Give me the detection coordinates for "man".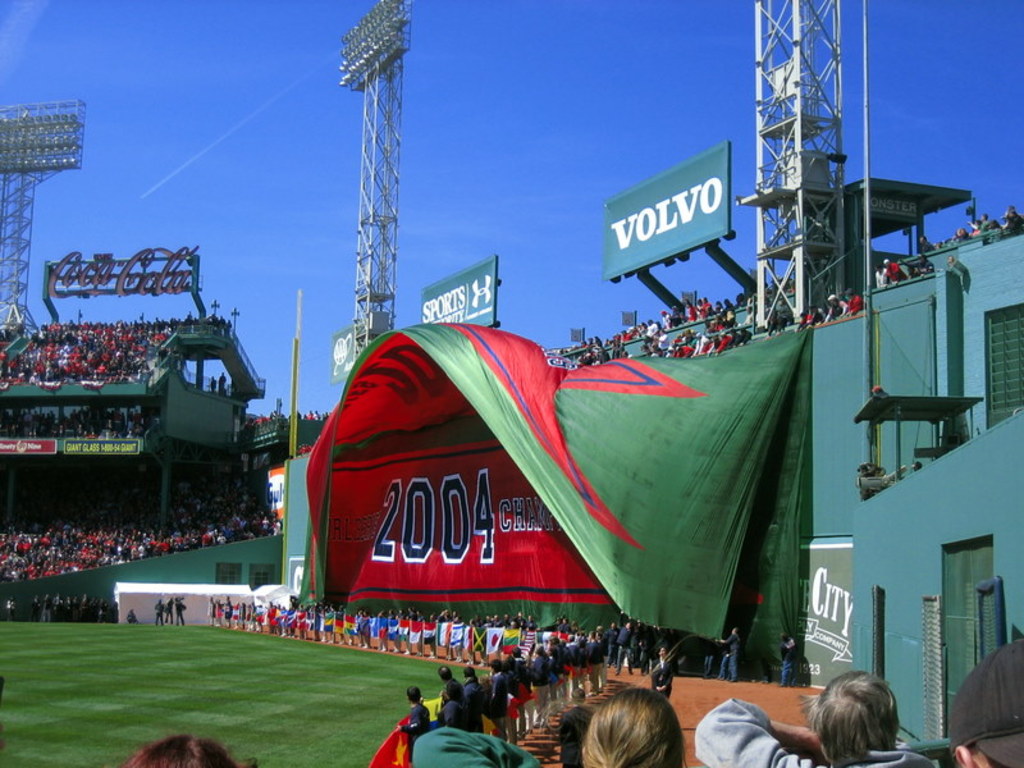
950 634 1023 767.
